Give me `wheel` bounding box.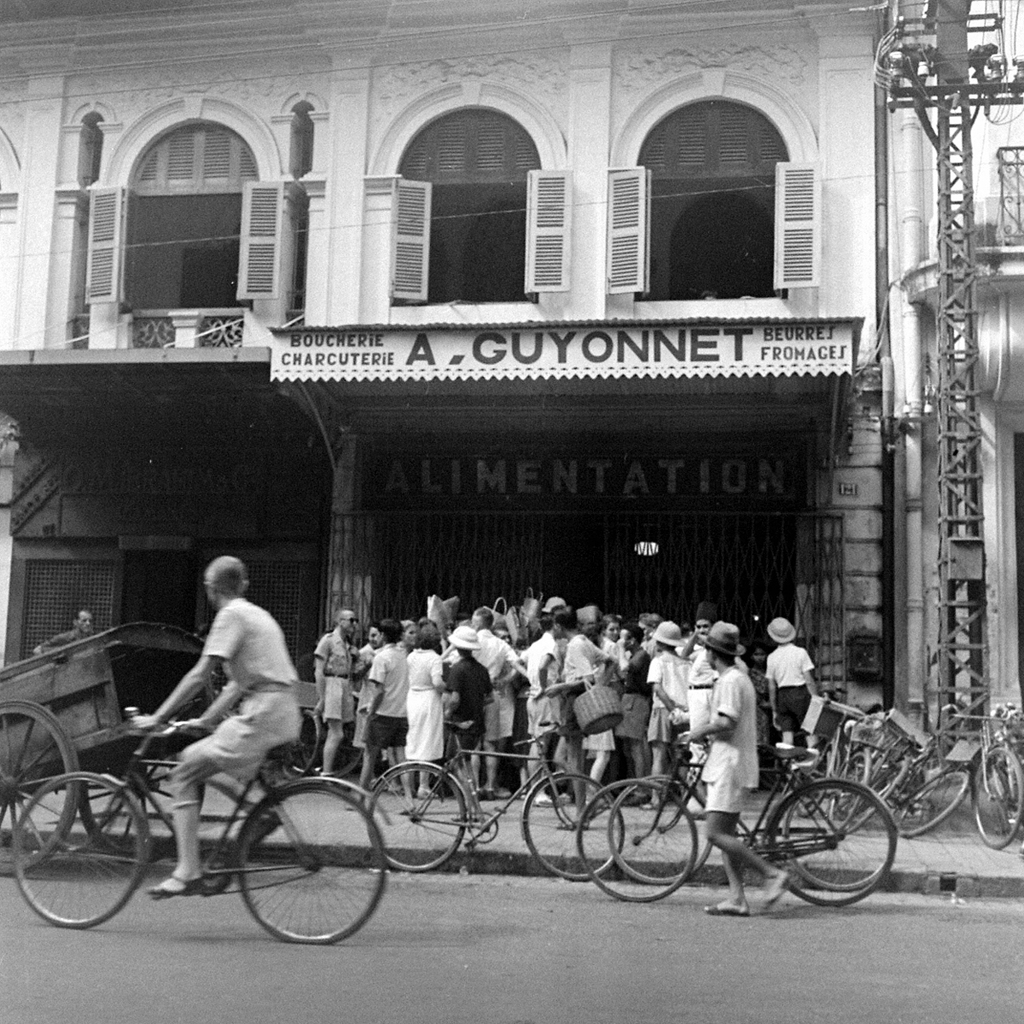
608, 775, 714, 884.
